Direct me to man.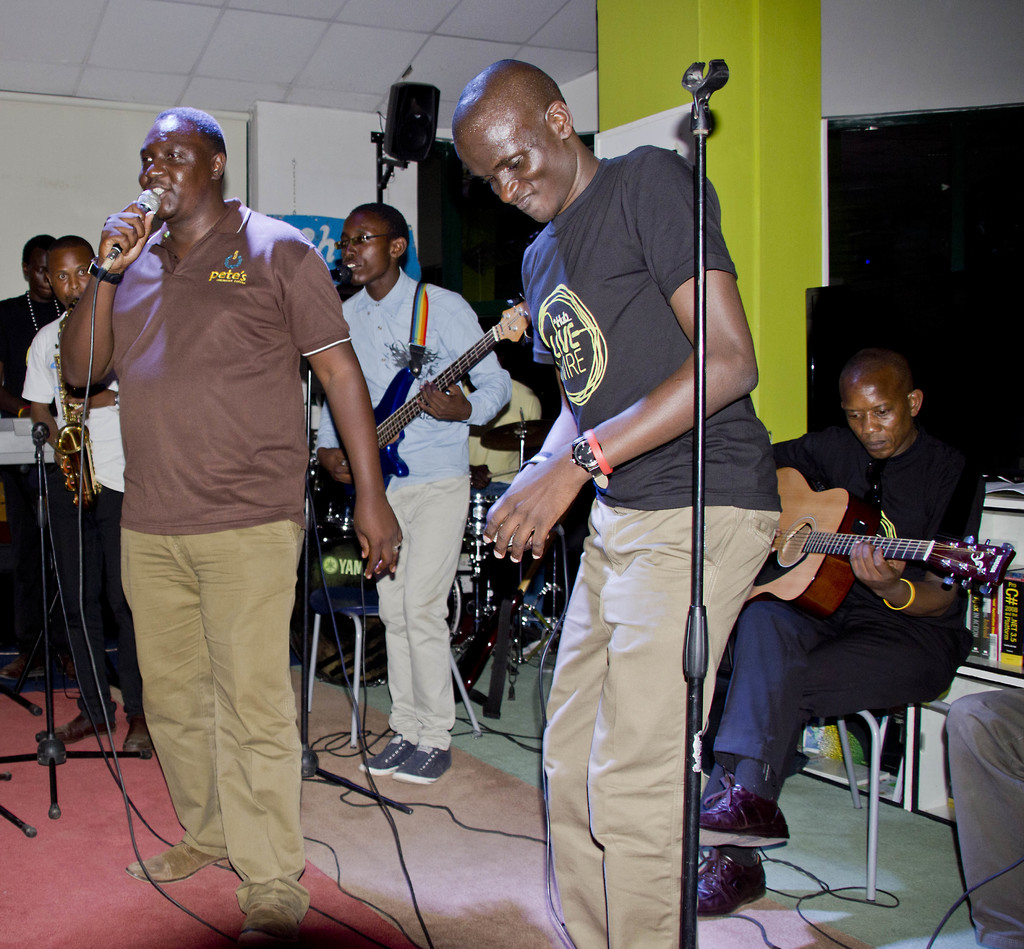
Direction: crop(313, 196, 541, 779).
